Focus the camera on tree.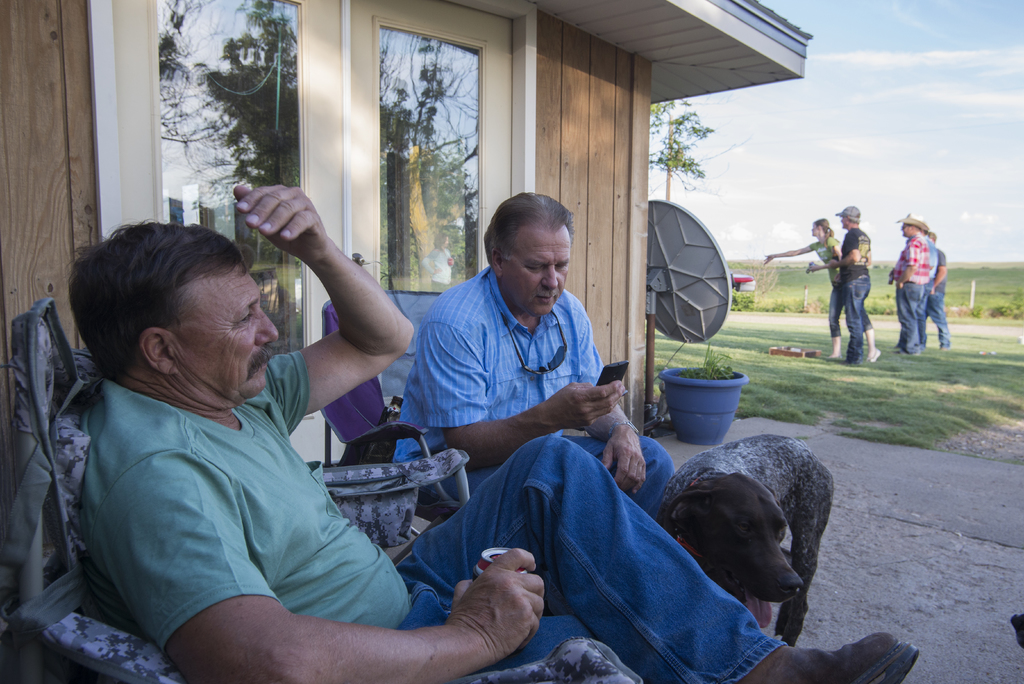
Focus region: locate(650, 101, 714, 200).
